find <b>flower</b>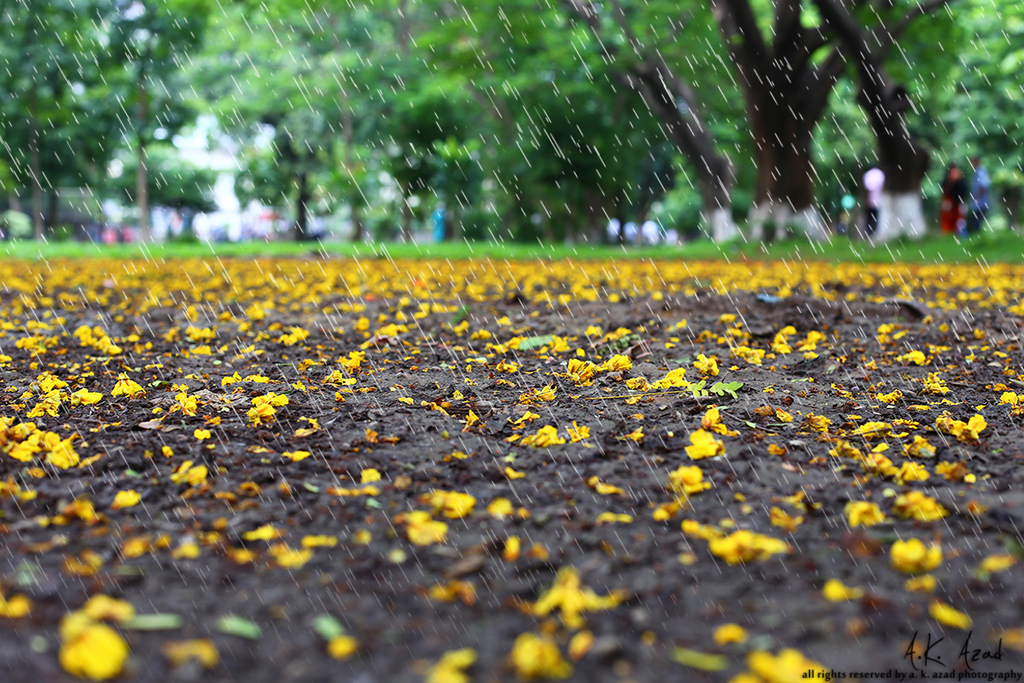
44,441,75,470
